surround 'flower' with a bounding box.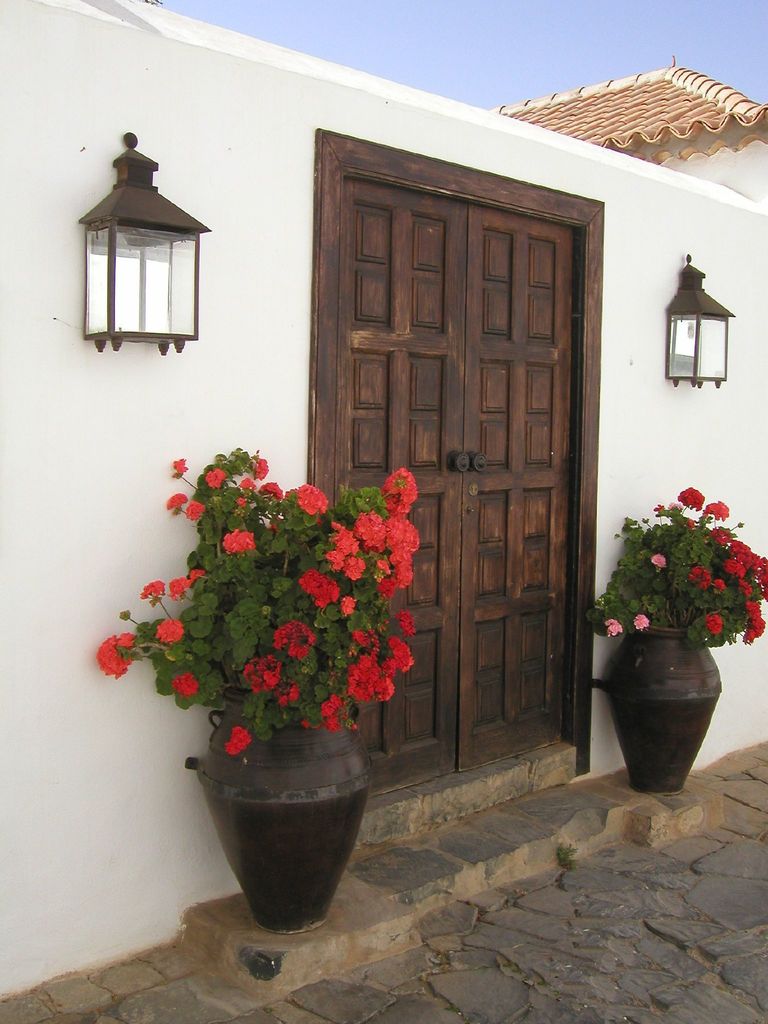
crop(675, 483, 707, 511).
